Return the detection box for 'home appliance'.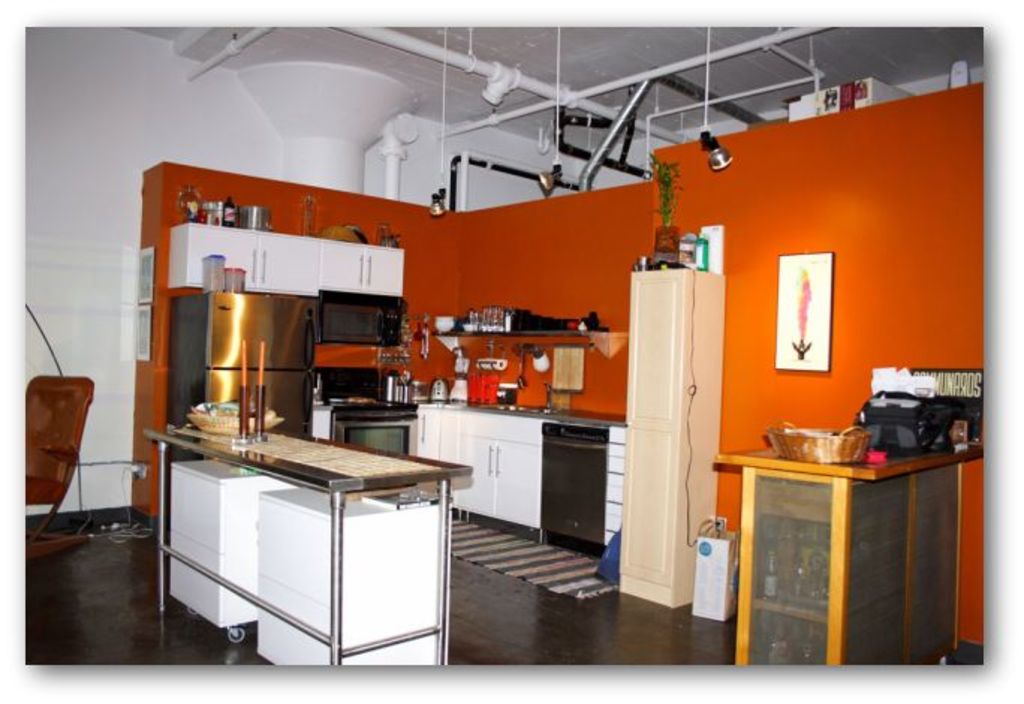
left=319, top=291, right=406, bottom=346.
